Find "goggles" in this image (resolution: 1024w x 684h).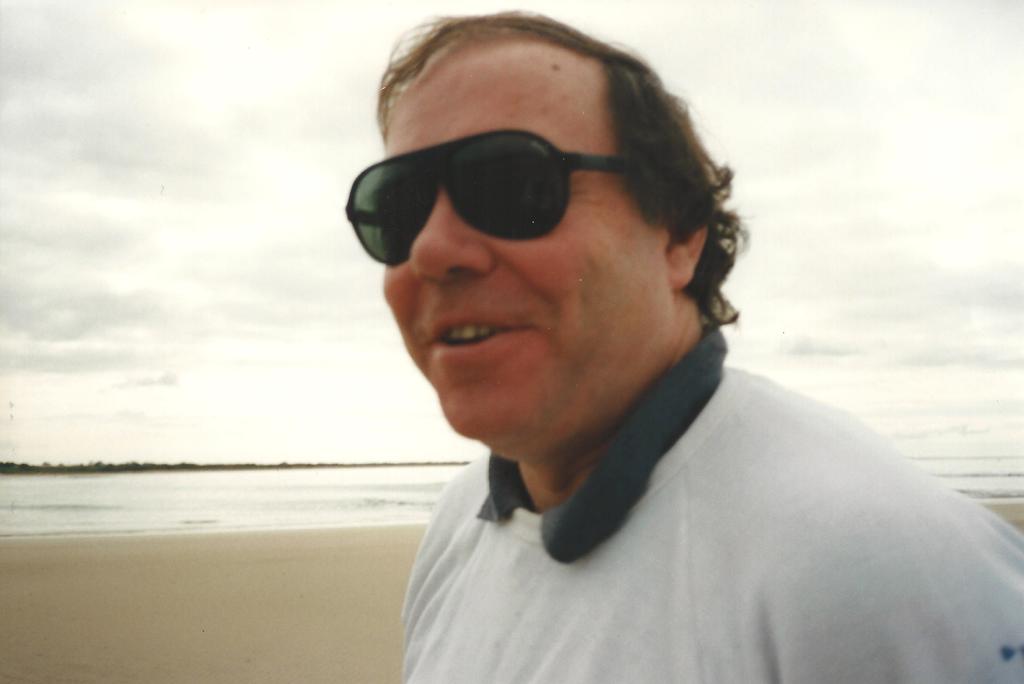
region(341, 125, 698, 251).
